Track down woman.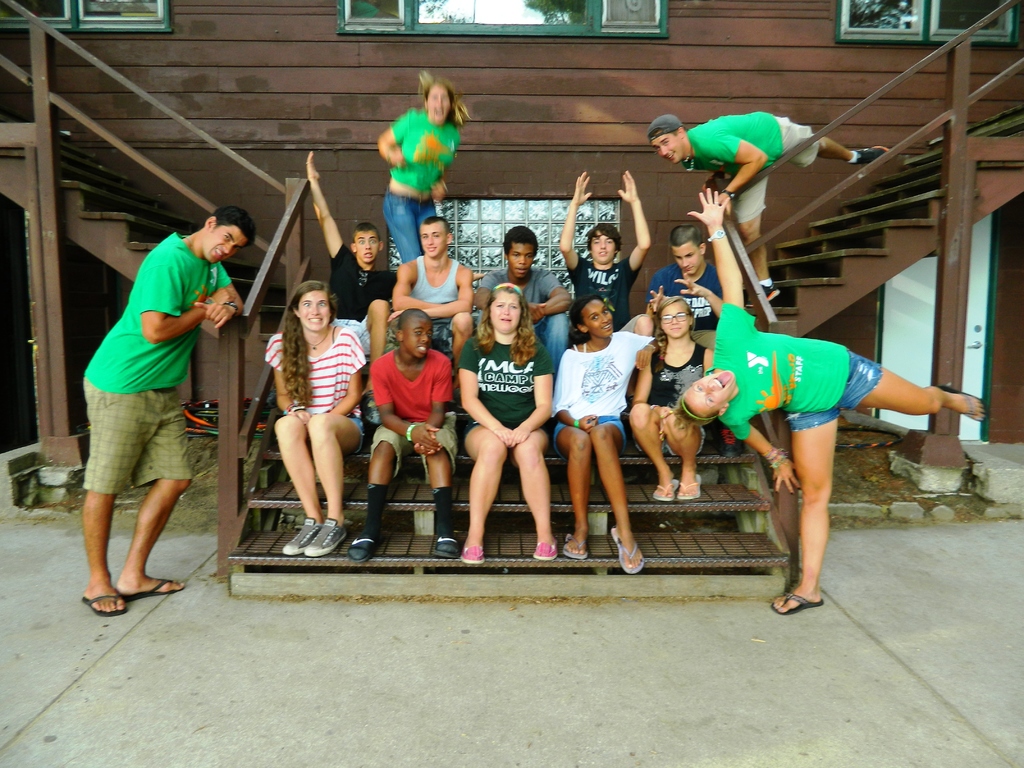
Tracked to [x1=252, y1=259, x2=360, y2=556].
